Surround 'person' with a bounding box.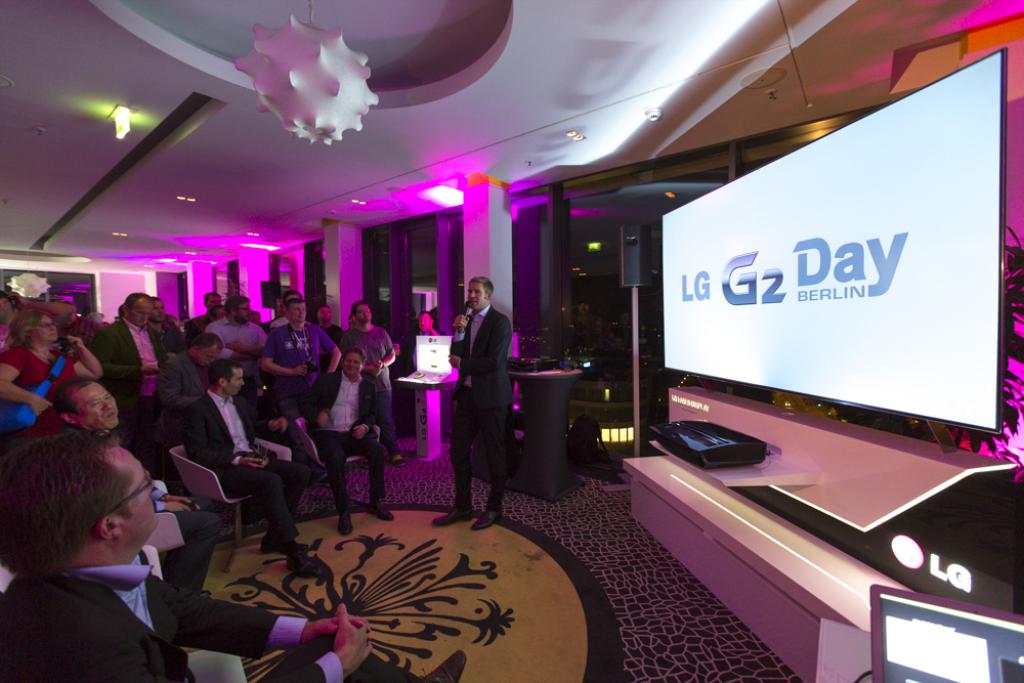
442/255/515/538.
